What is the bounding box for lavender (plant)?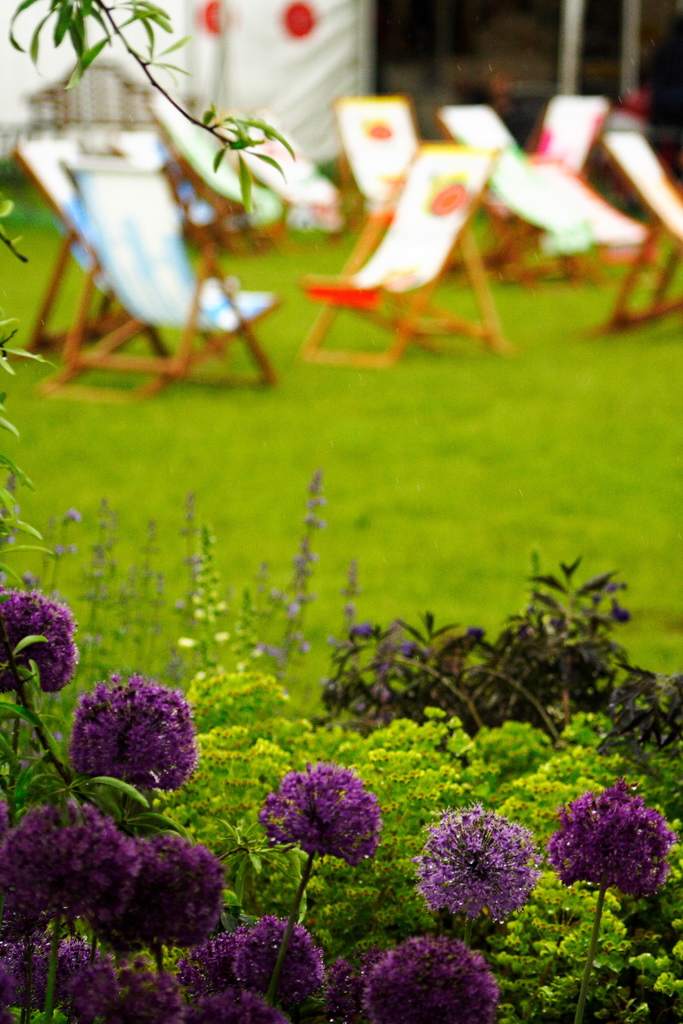
543:767:668:906.
